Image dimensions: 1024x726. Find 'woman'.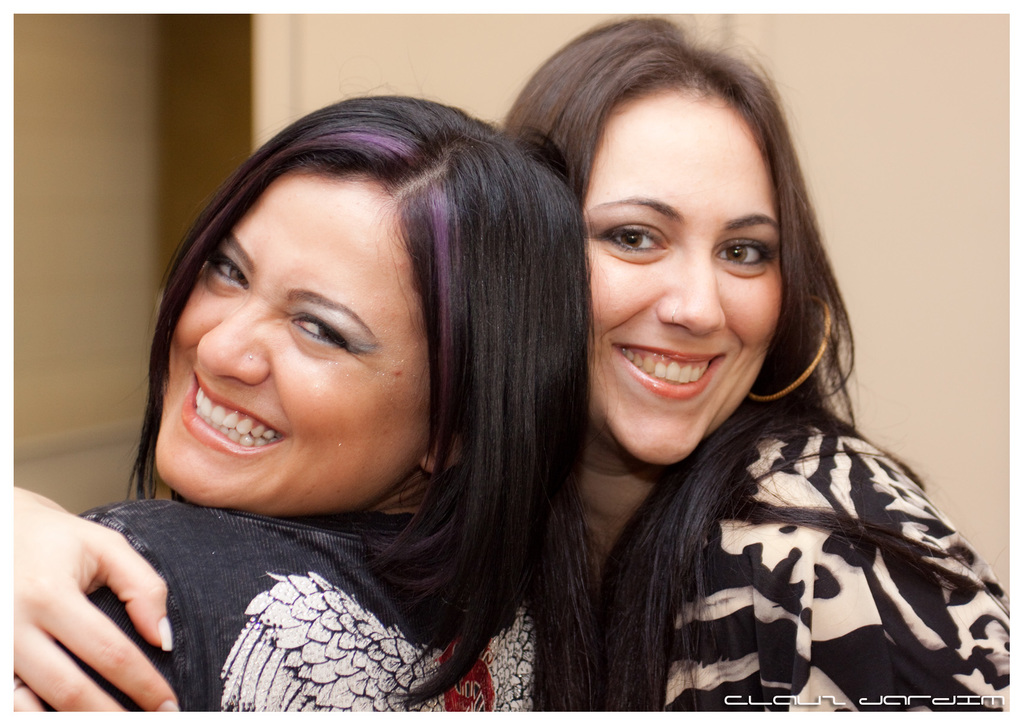
bbox=[0, 19, 1008, 711].
